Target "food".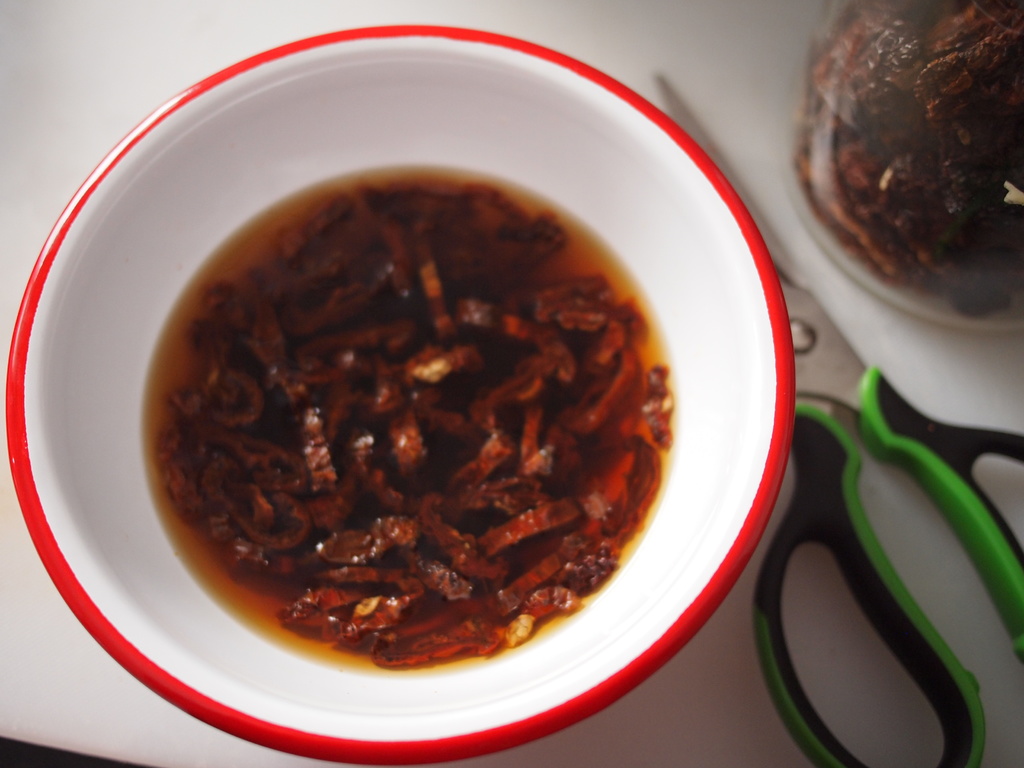
Target region: {"left": 138, "top": 164, "right": 692, "bottom": 667}.
